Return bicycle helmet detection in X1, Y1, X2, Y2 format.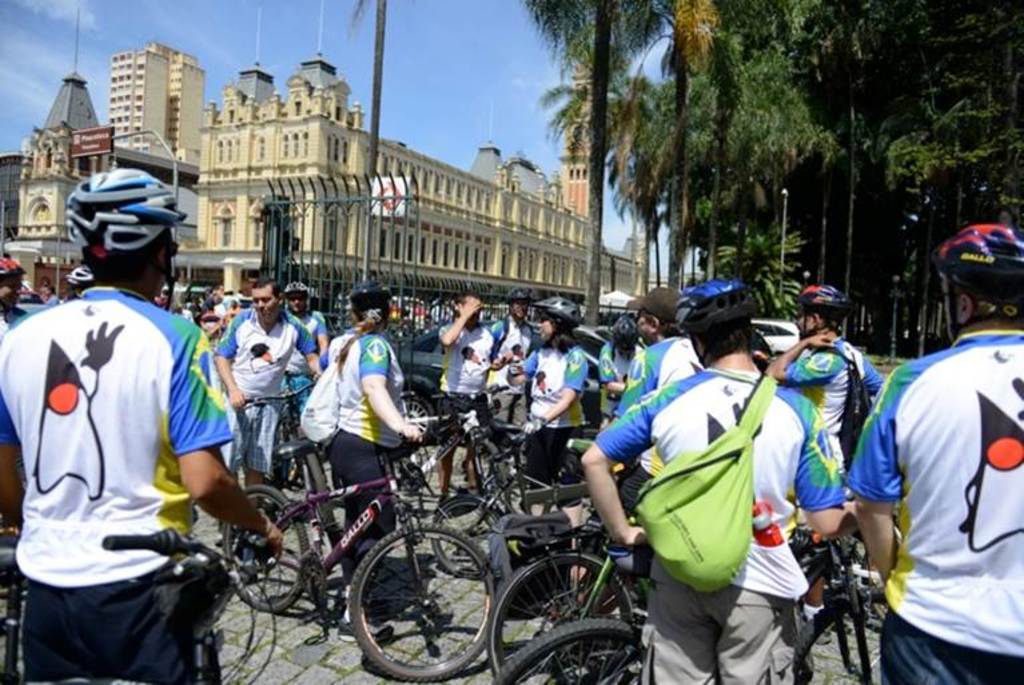
1, 255, 19, 288.
